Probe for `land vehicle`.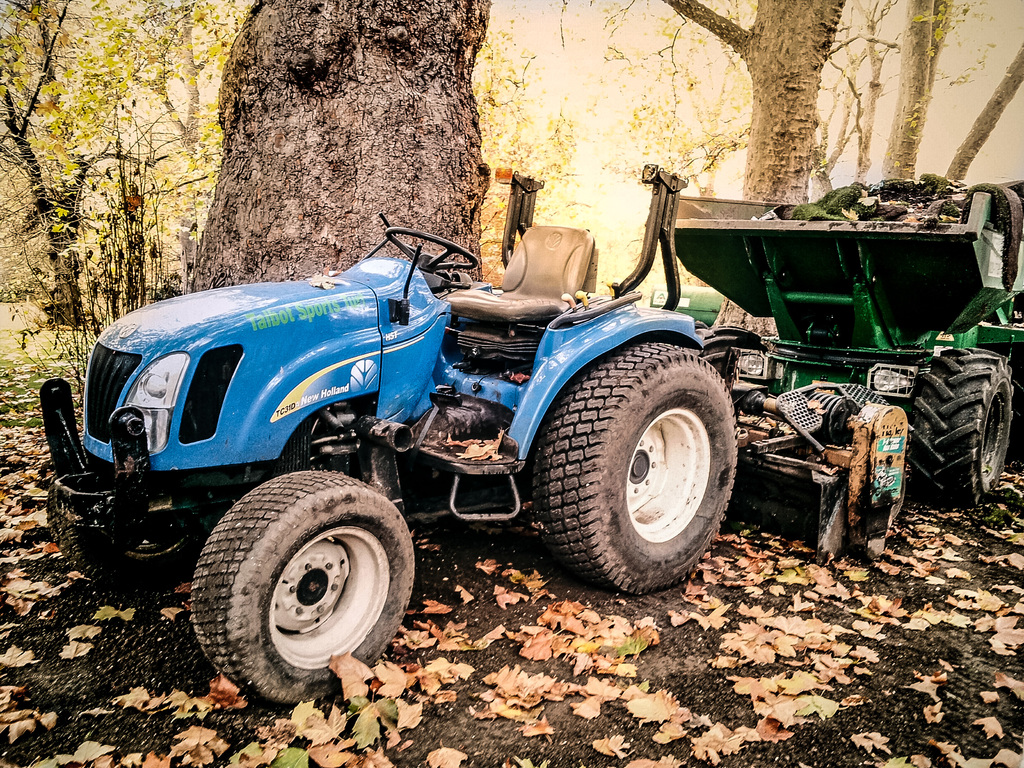
Probe result: {"x1": 61, "y1": 190, "x2": 826, "y2": 698}.
